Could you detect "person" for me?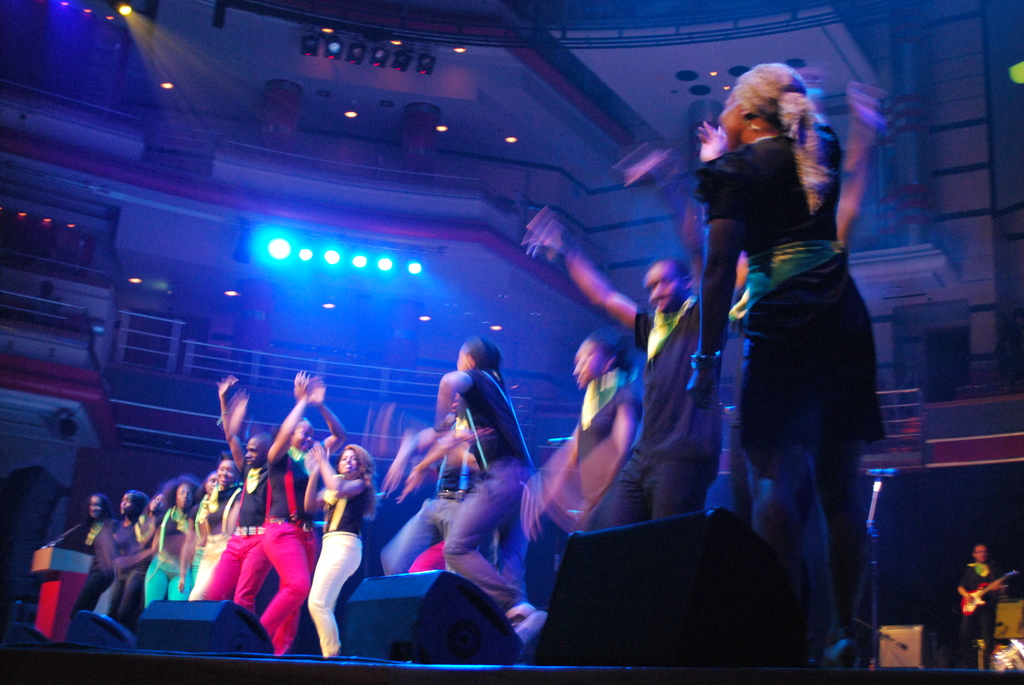
Detection result: {"x1": 298, "y1": 442, "x2": 373, "y2": 656}.
